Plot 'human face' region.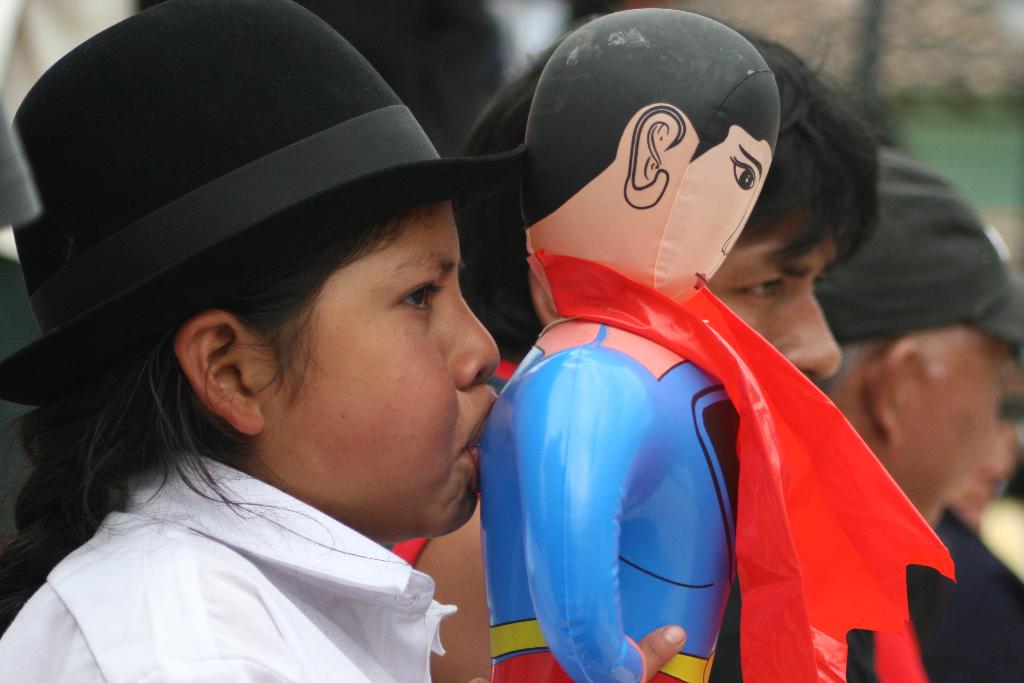
Plotted at {"left": 880, "top": 325, "right": 998, "bottom": 525}.
